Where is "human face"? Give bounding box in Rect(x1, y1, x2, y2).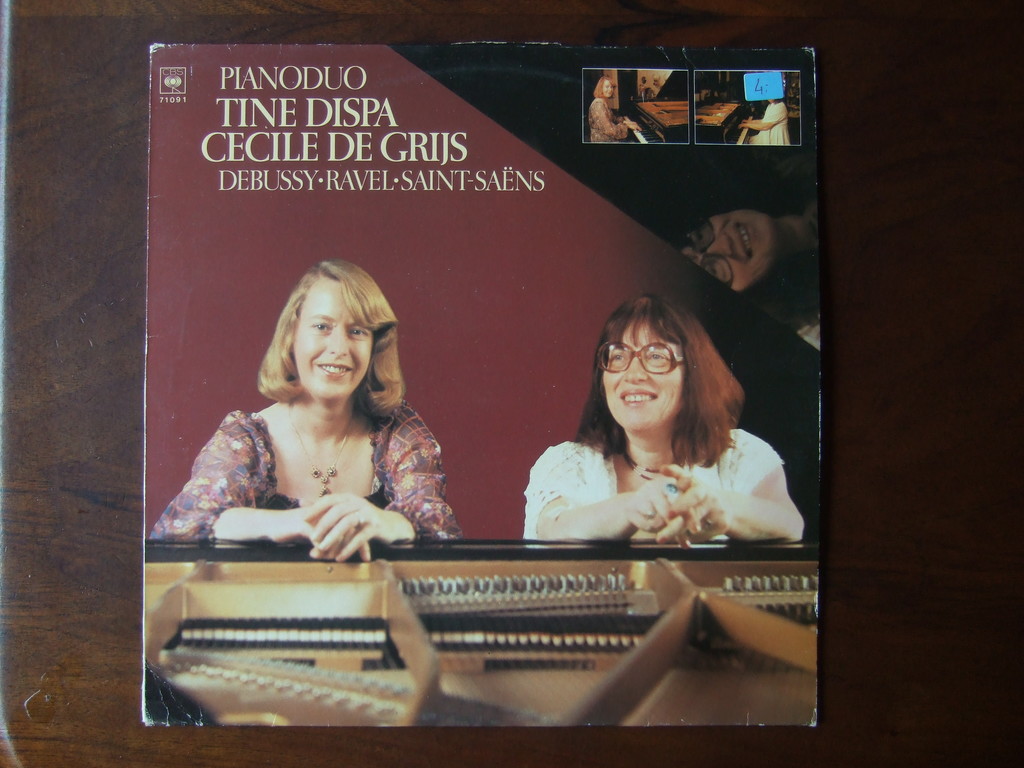
Rect(287, 273, 376, 399).
